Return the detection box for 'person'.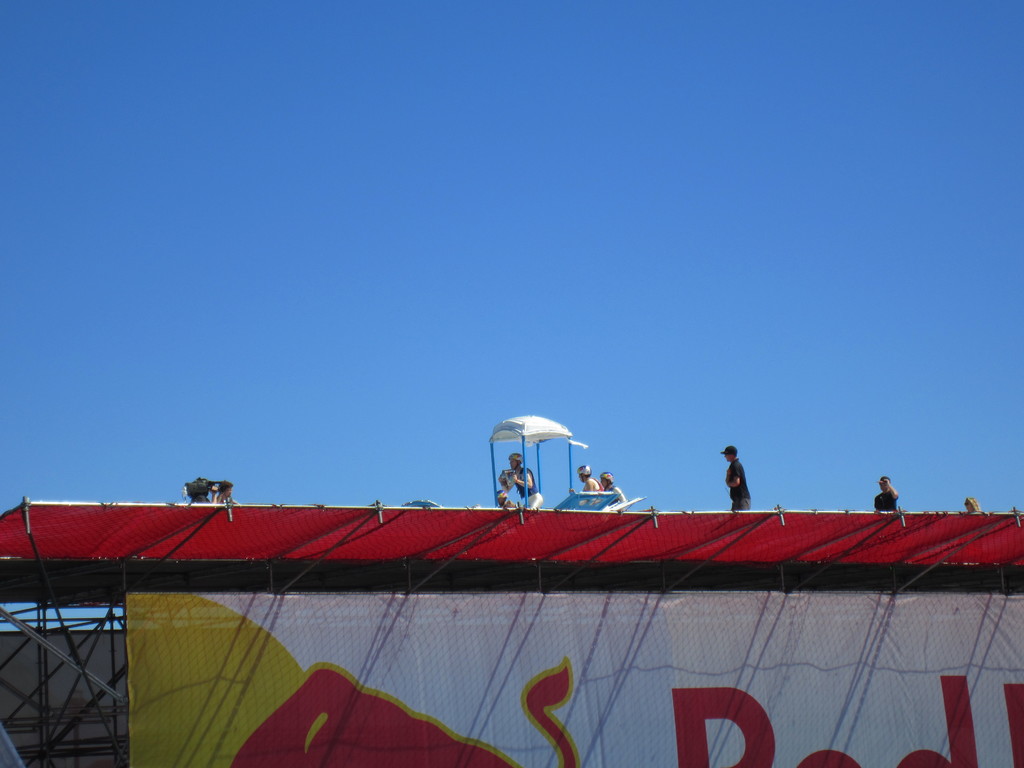
{"left": 872, "top": 474, "right": 902, "bottom": 516}.
